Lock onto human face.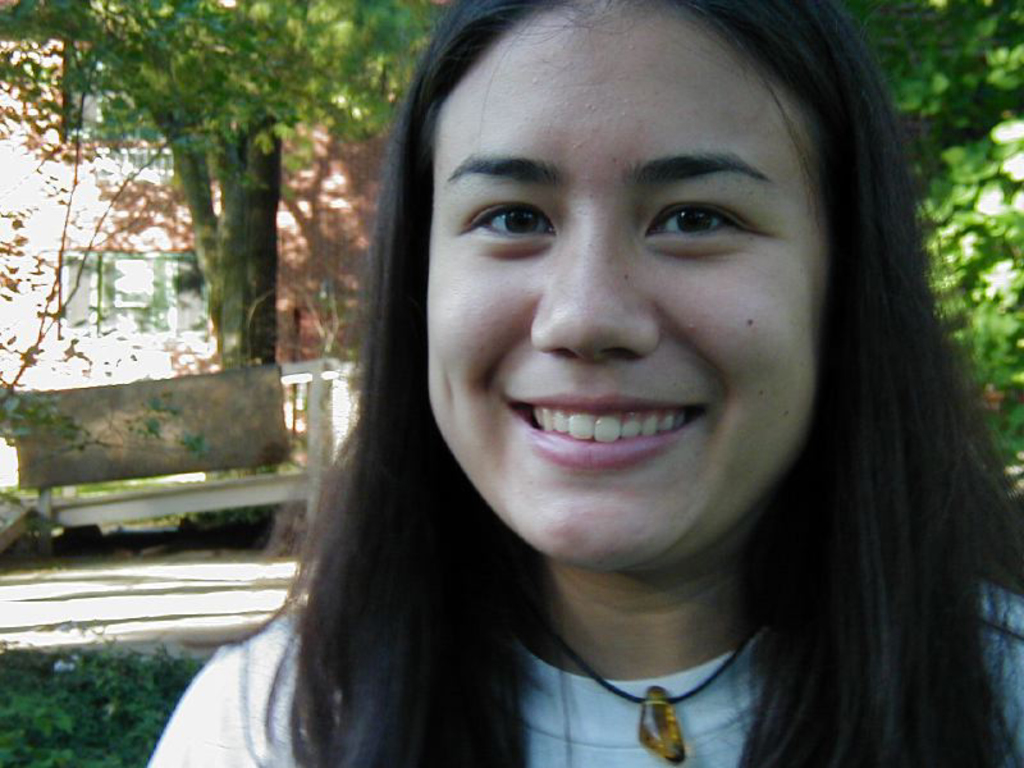
Locked: locate(424, 3, 815, 572).
